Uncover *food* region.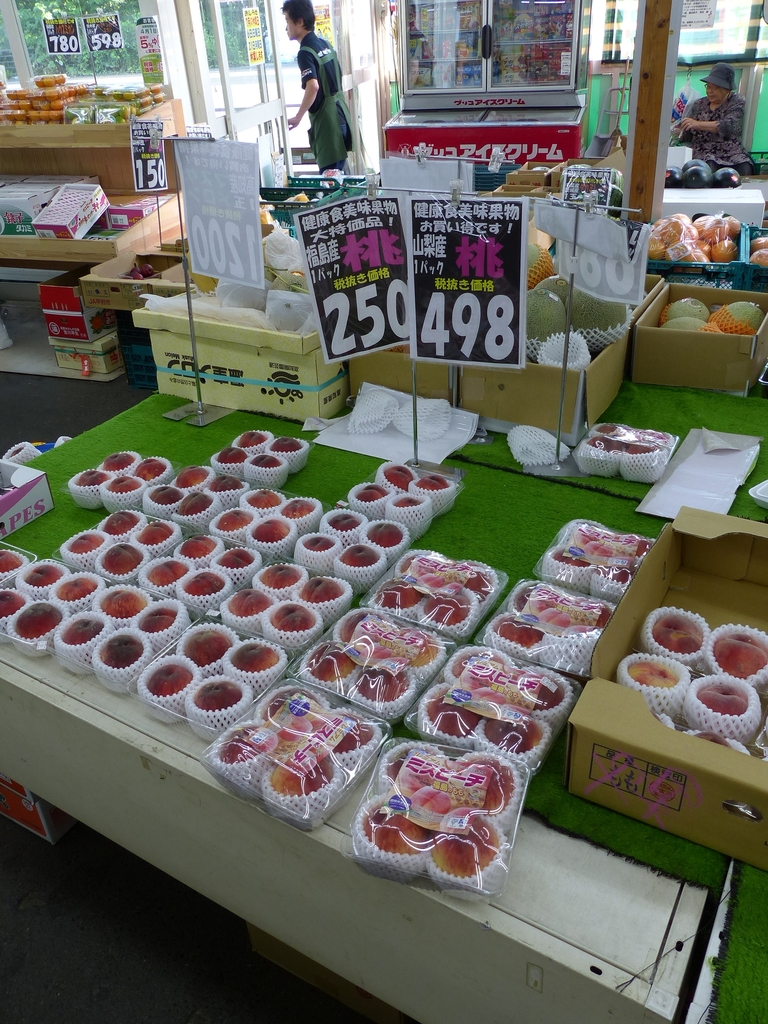
Uncovered: (left=145, top=664, right=189, bottom=692).
